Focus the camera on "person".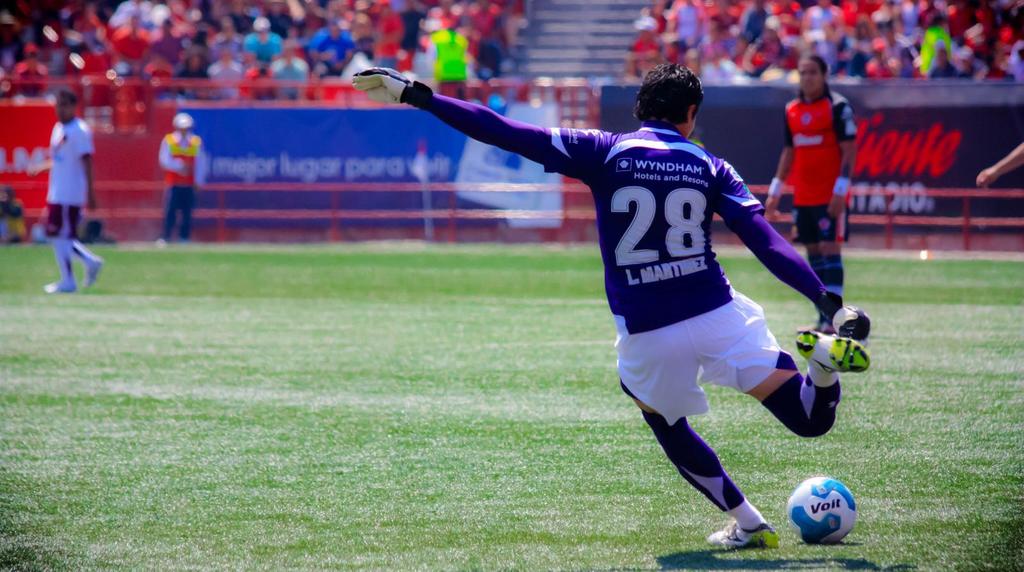
Focus region: bbox=[360, 64, 825, 560].
